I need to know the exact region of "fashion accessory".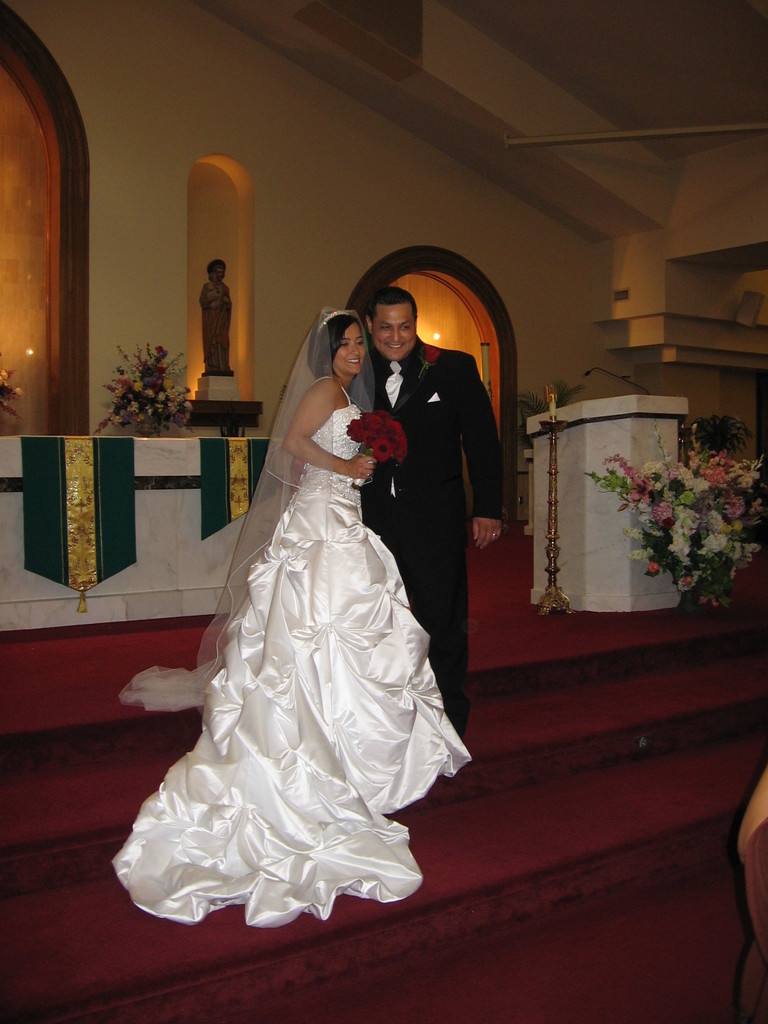
Region: left=310, top=302, right=357, bottom=330.
